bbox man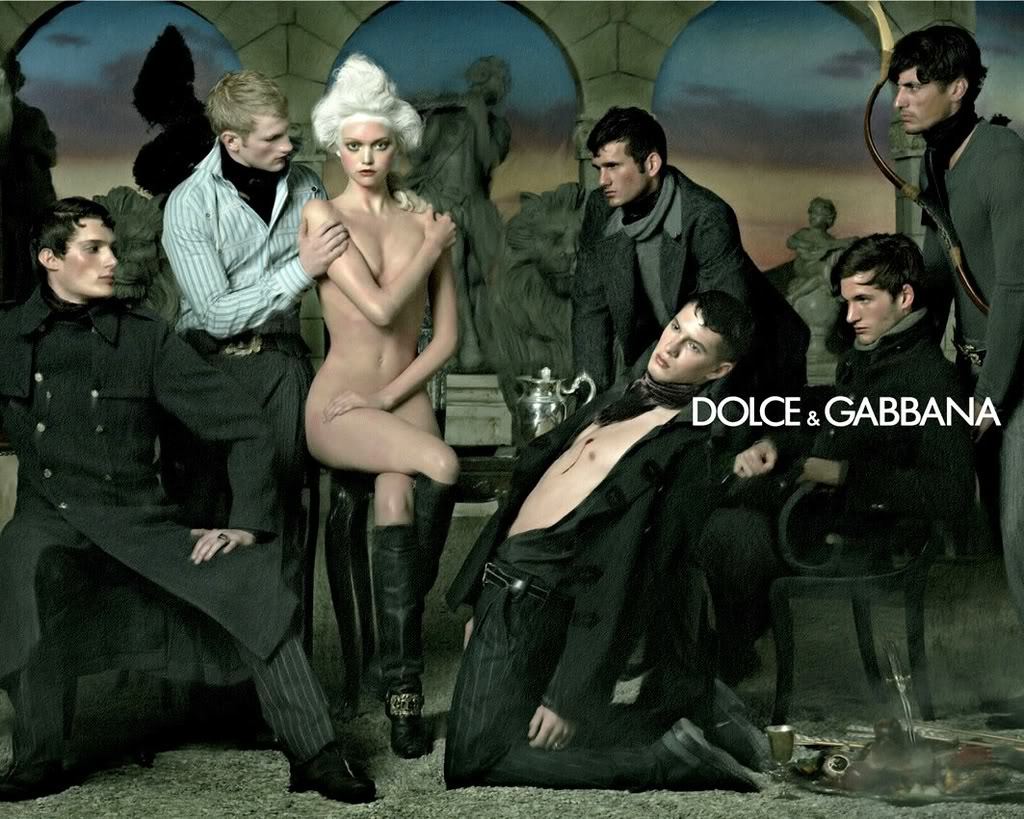
Rect(774, 220, 965, 545)
